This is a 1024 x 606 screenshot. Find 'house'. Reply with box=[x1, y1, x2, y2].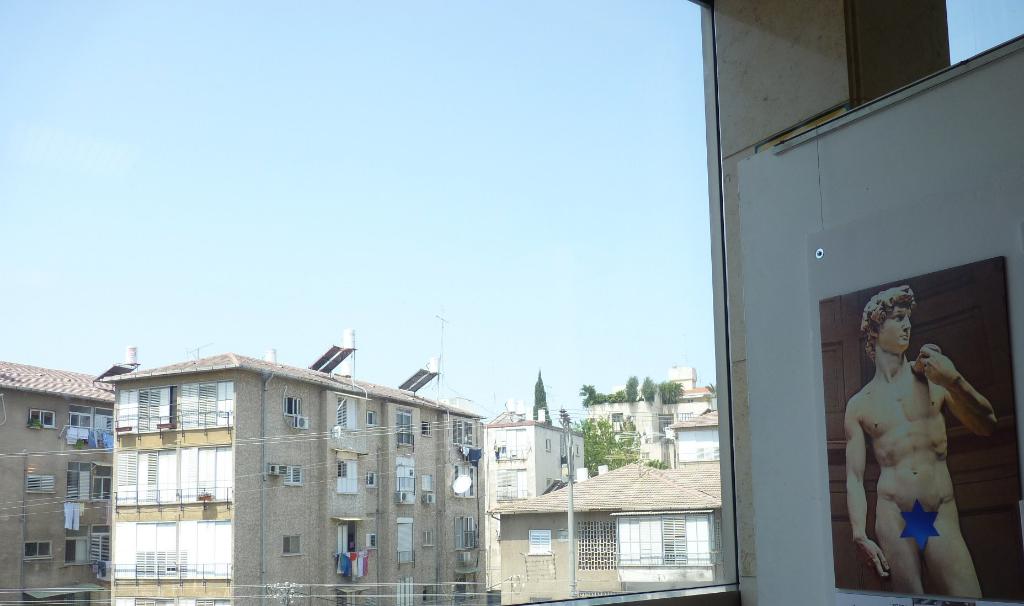
box=[0, 0, 1023, 605].
